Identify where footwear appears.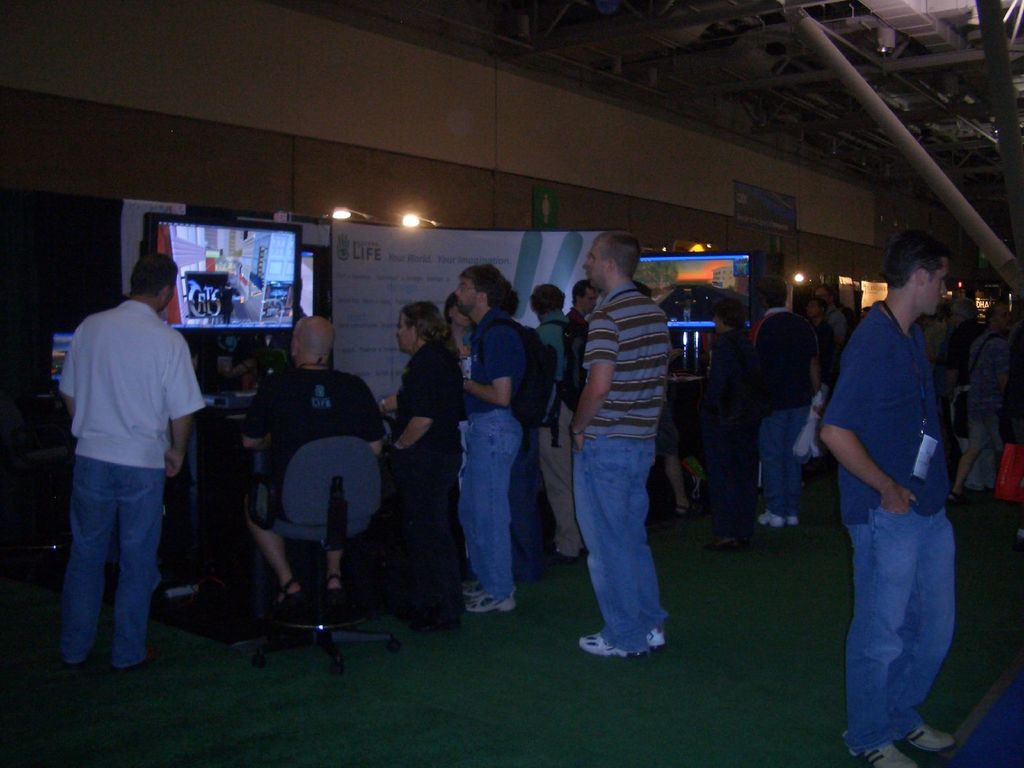
Appears at 465 583 486 596.
